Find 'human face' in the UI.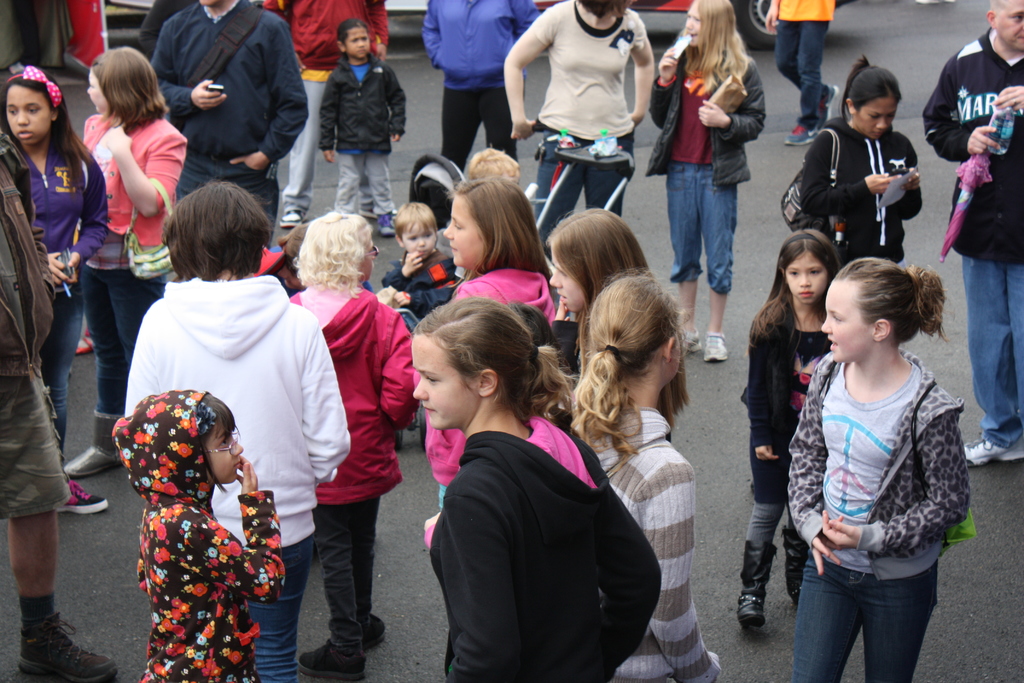
UI element at (440,200,483,263).
